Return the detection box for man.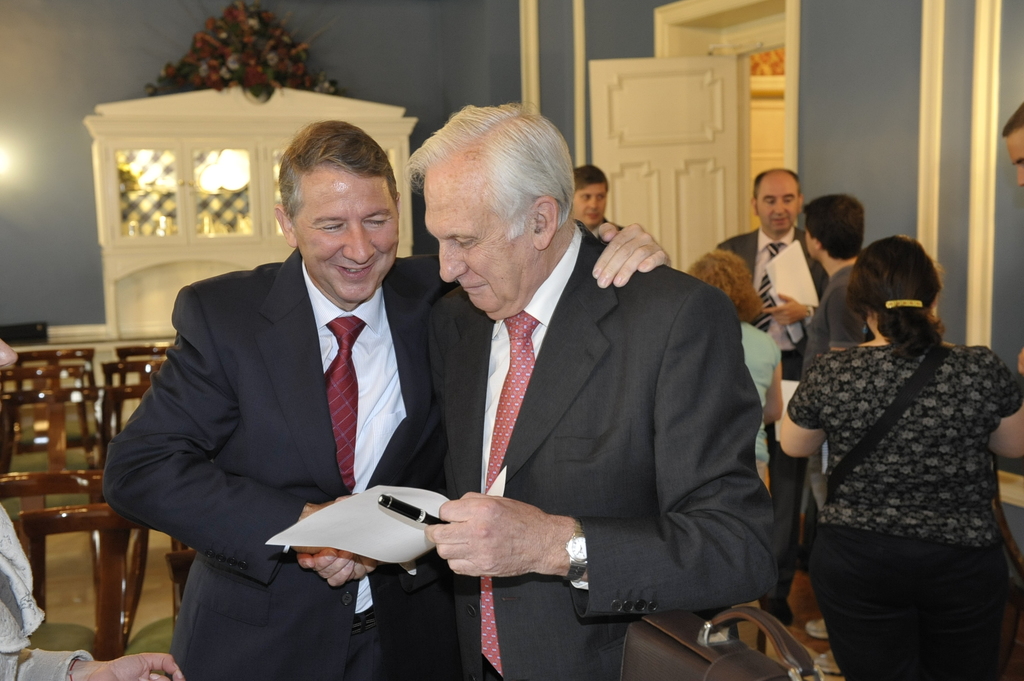
left=0, top=337, right=186, bottom=680.
